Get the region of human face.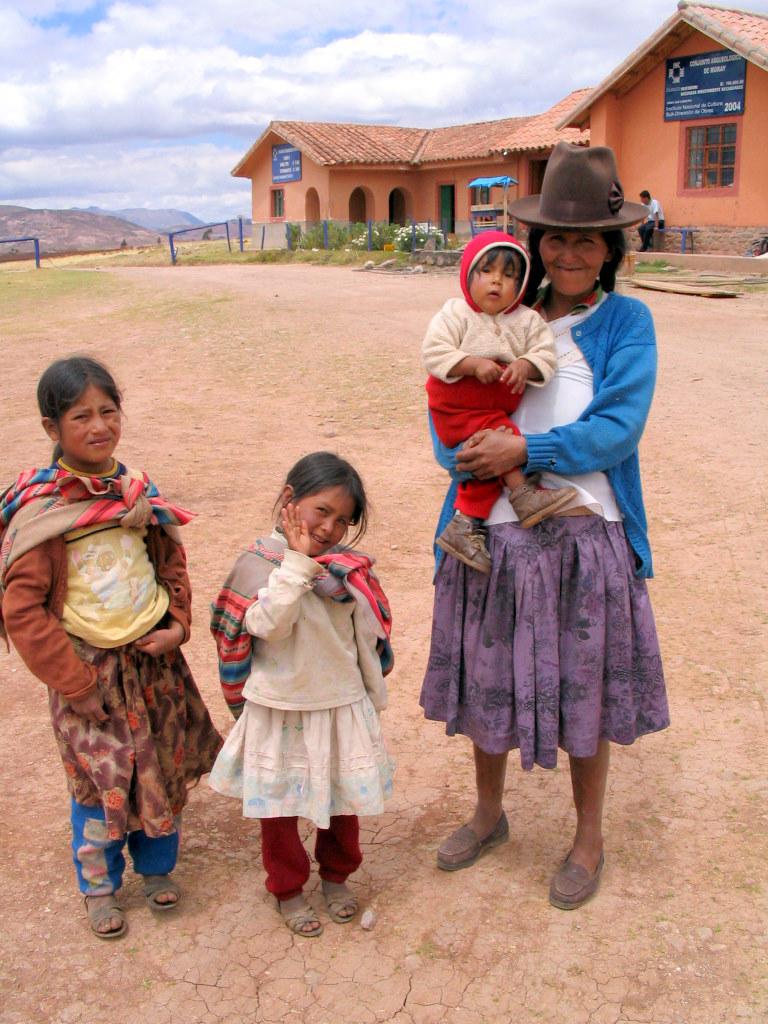
select_region(58, 377, 120, 461).
